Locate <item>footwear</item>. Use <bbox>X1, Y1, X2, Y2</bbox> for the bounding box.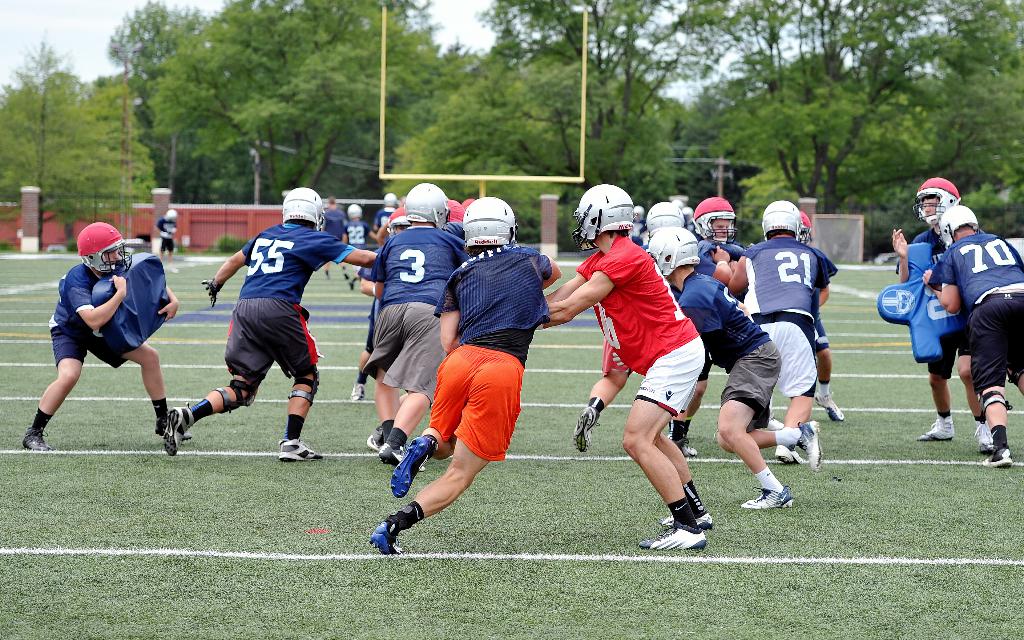
<bbox>981, 445, 1012, 465</bbox>.
